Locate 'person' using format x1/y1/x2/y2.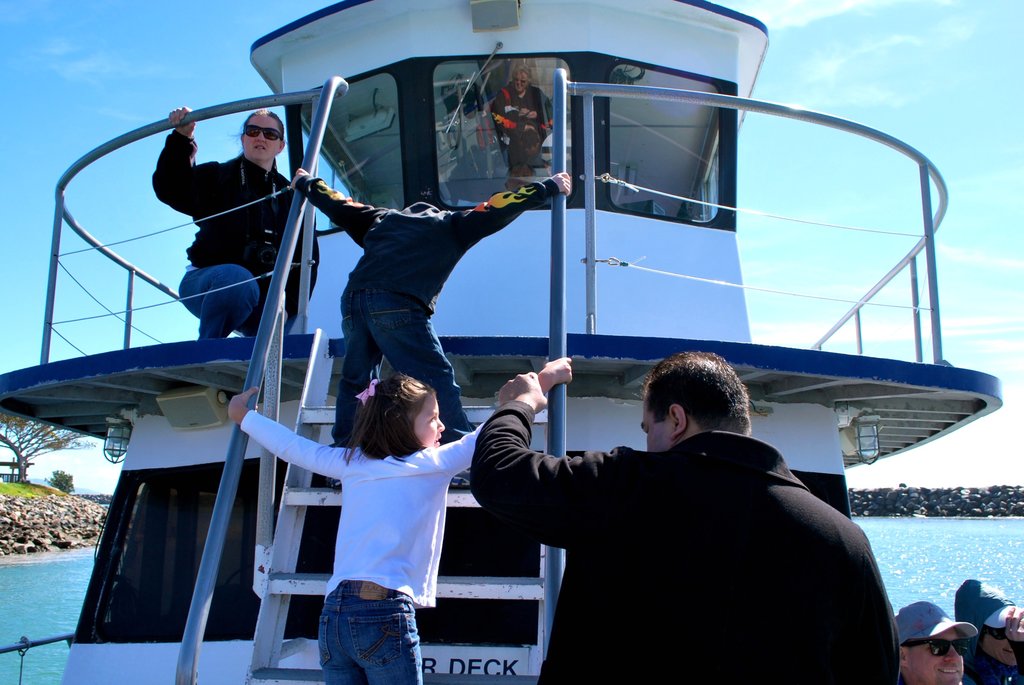
957/580/1023/684.
